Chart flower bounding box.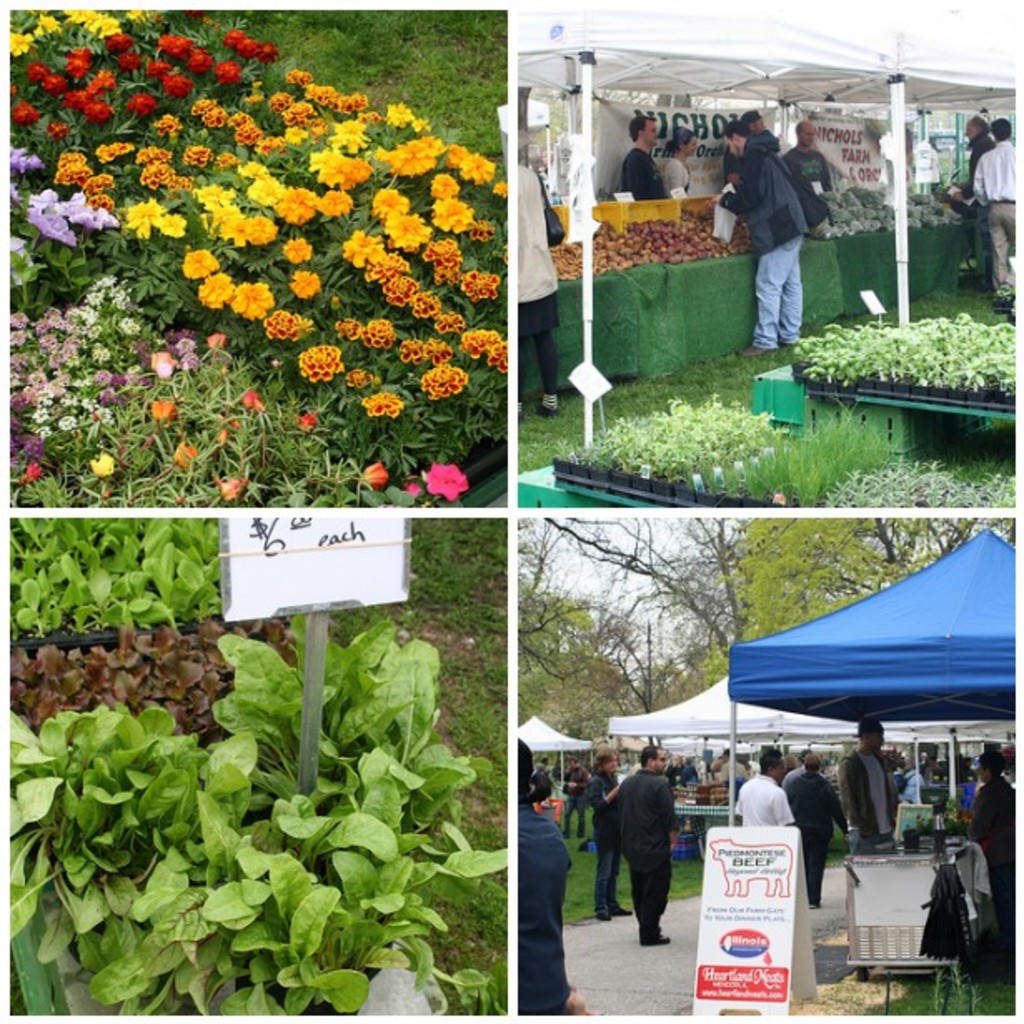
Charted: bbox=[363, 465, 383, 488].
